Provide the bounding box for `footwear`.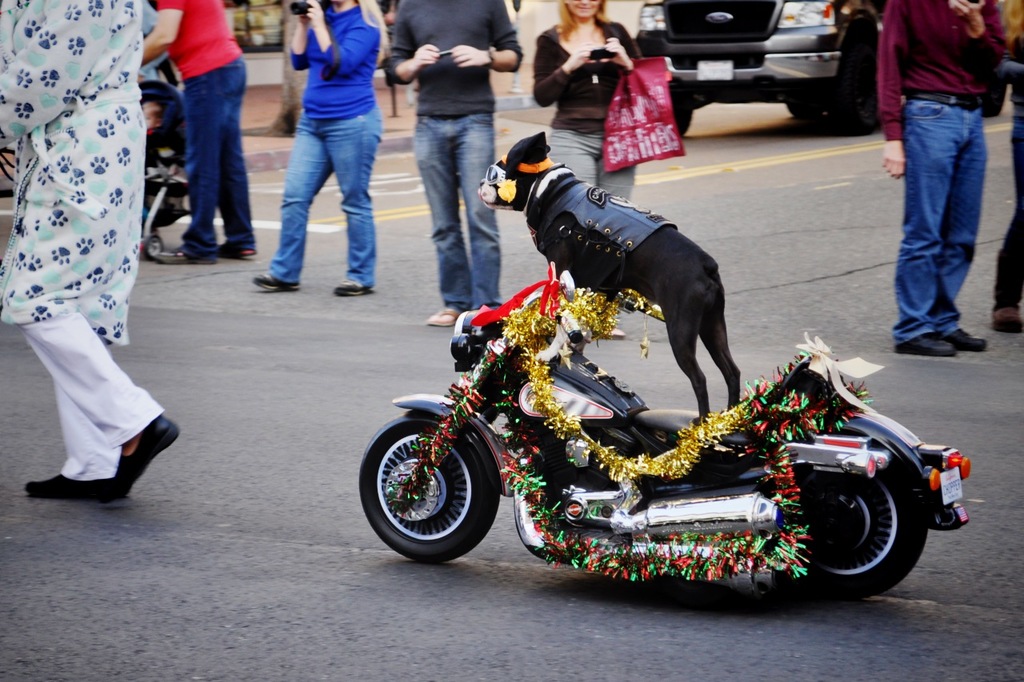
crop(150, 246, 221, 269).
